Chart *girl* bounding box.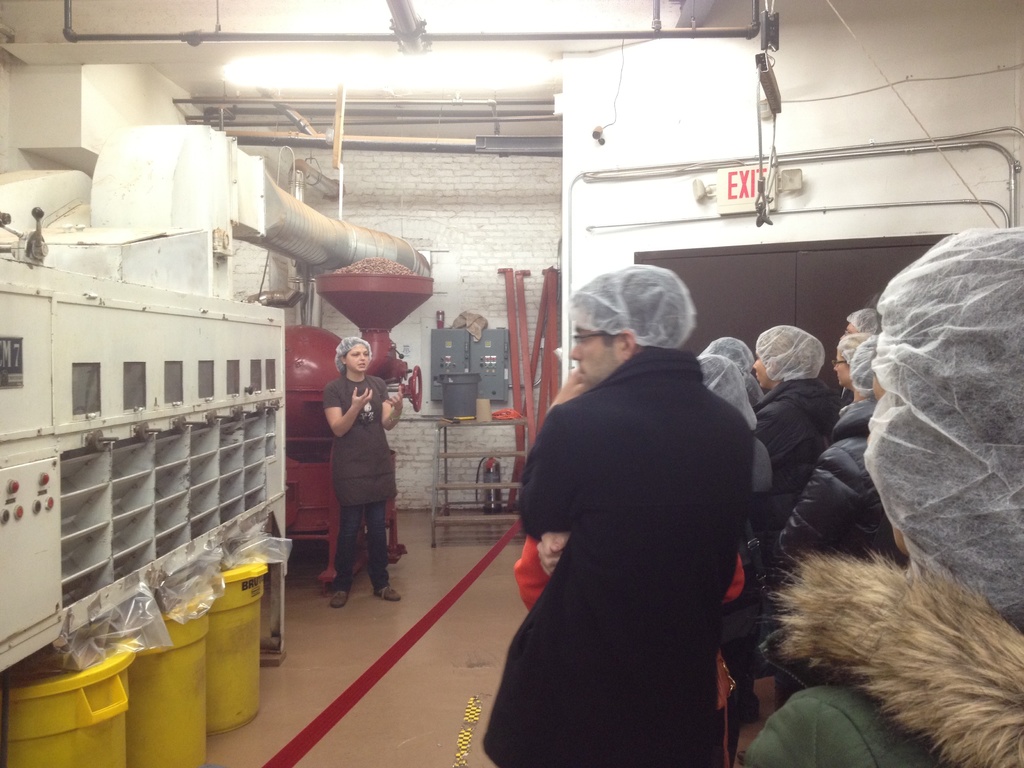
Charted: [x1=323, y1=337, x2=404, y2=609].
